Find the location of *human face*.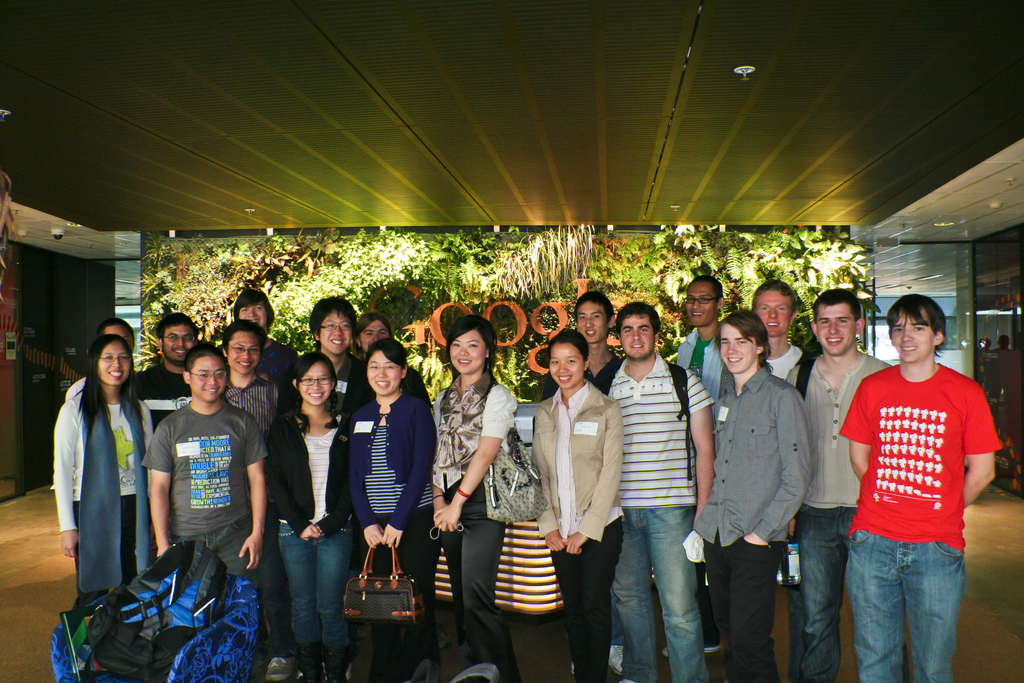
Location: 166:325:201:366.
